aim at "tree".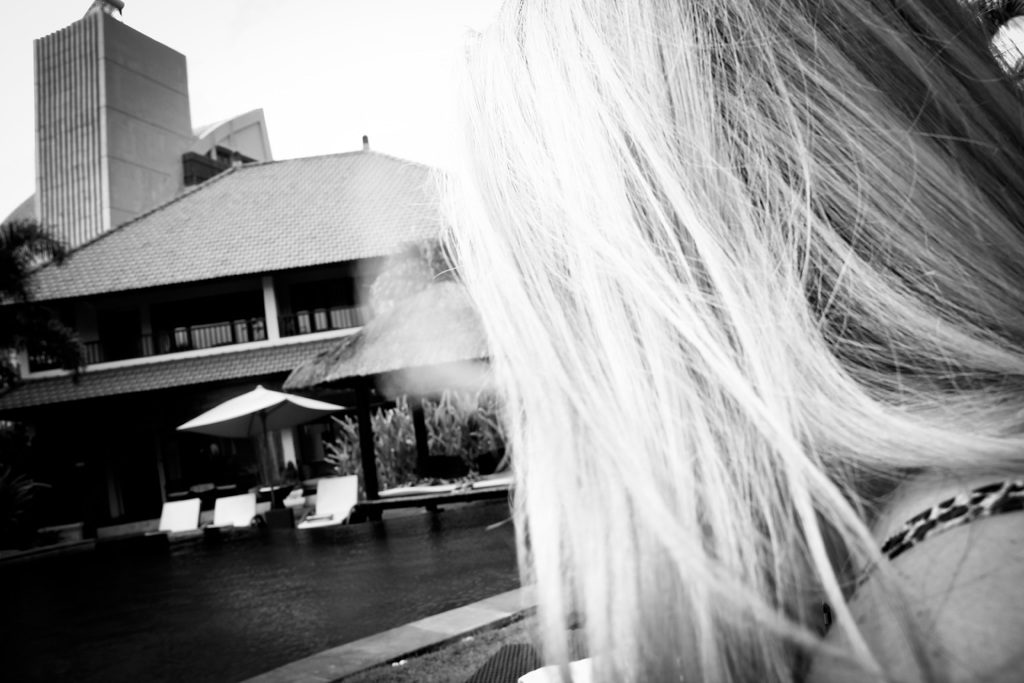
Aimed at 0/220/81/387.
